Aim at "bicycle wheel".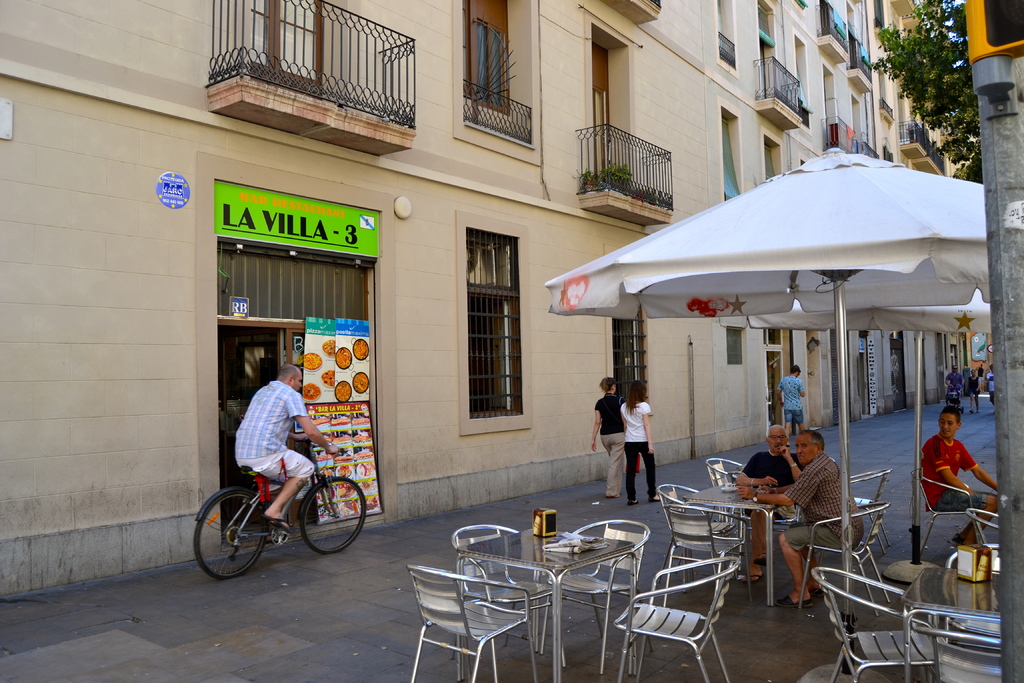
Aimed at crop(194, 490, 269, 580).
